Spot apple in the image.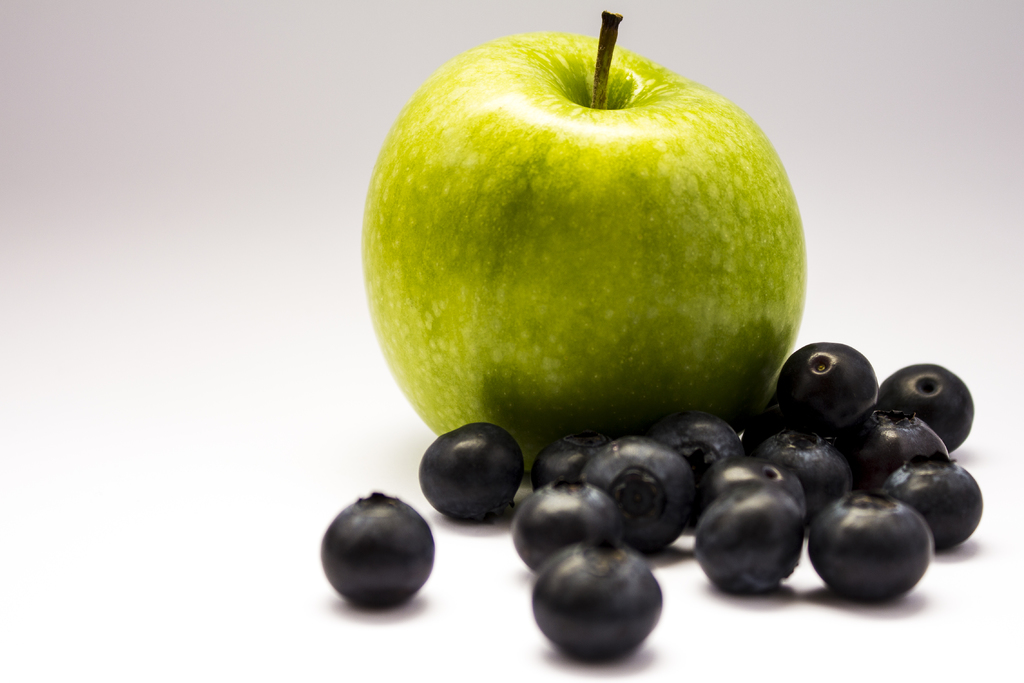
apple found at (left=356, top=20, right=827, bottom=470).
